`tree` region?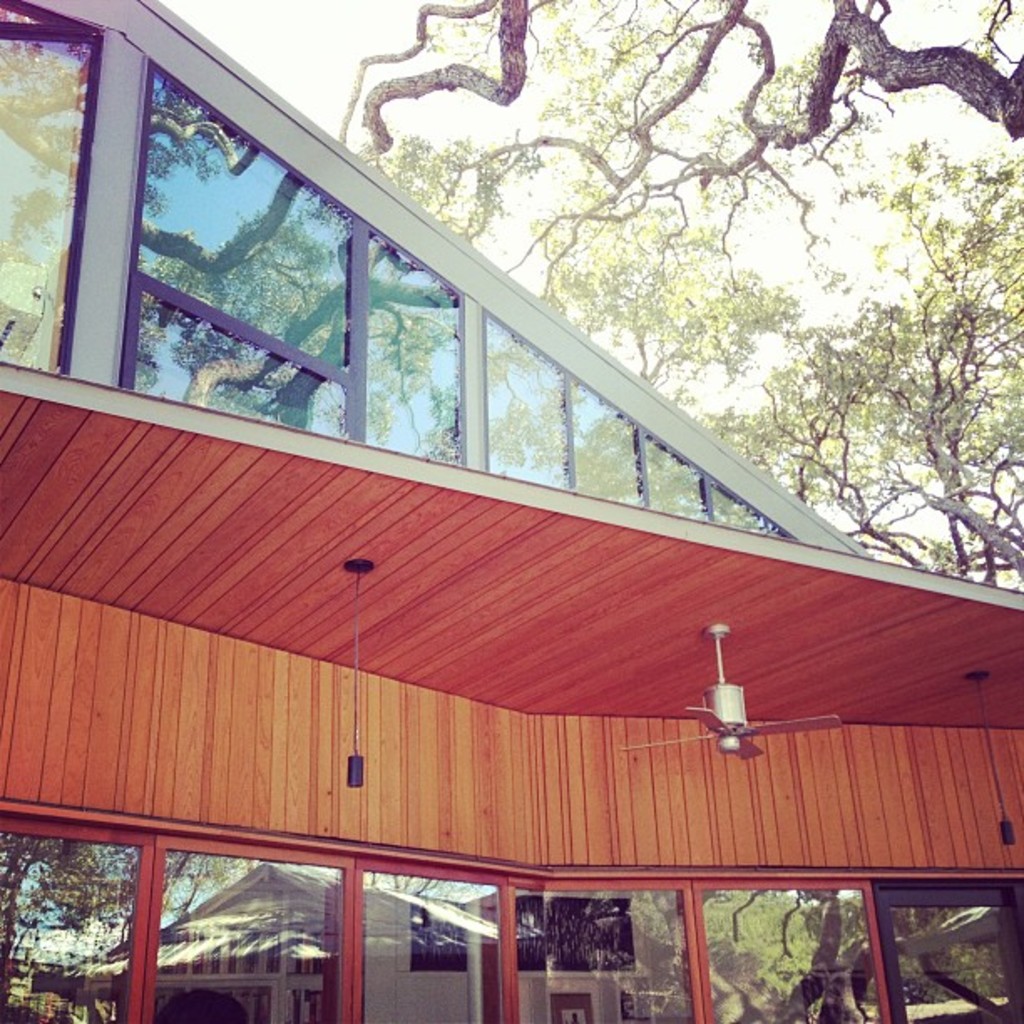
345 0 1022 579
